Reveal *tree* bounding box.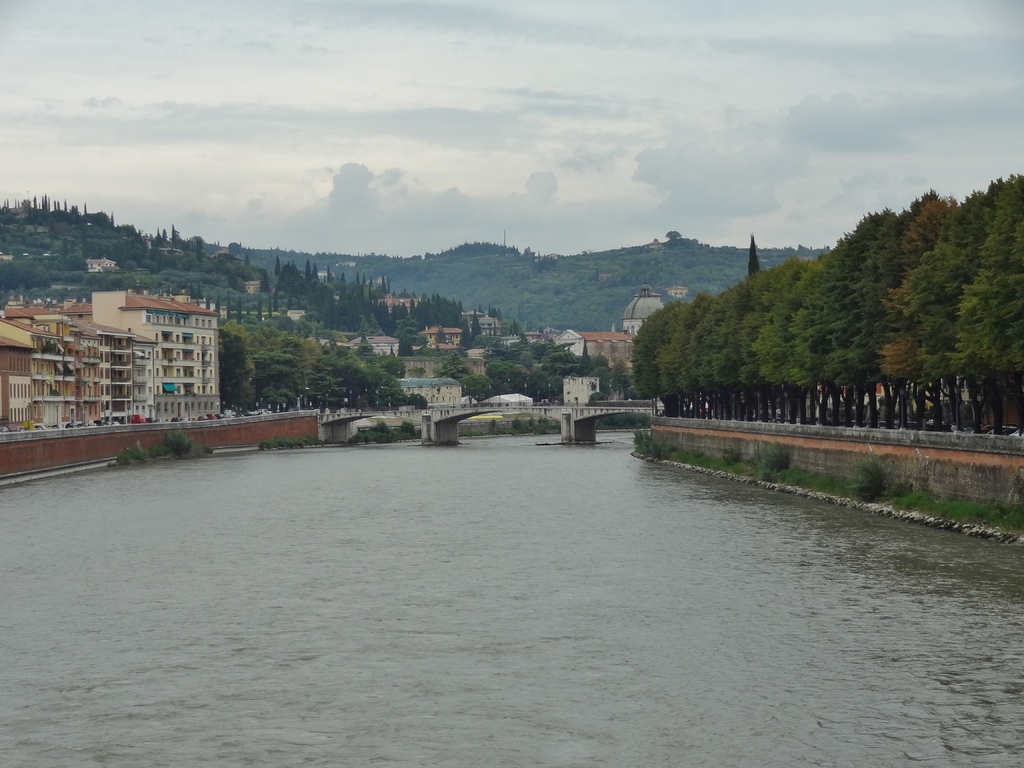
Revealed: BBox(657, 292, 713, 419).
